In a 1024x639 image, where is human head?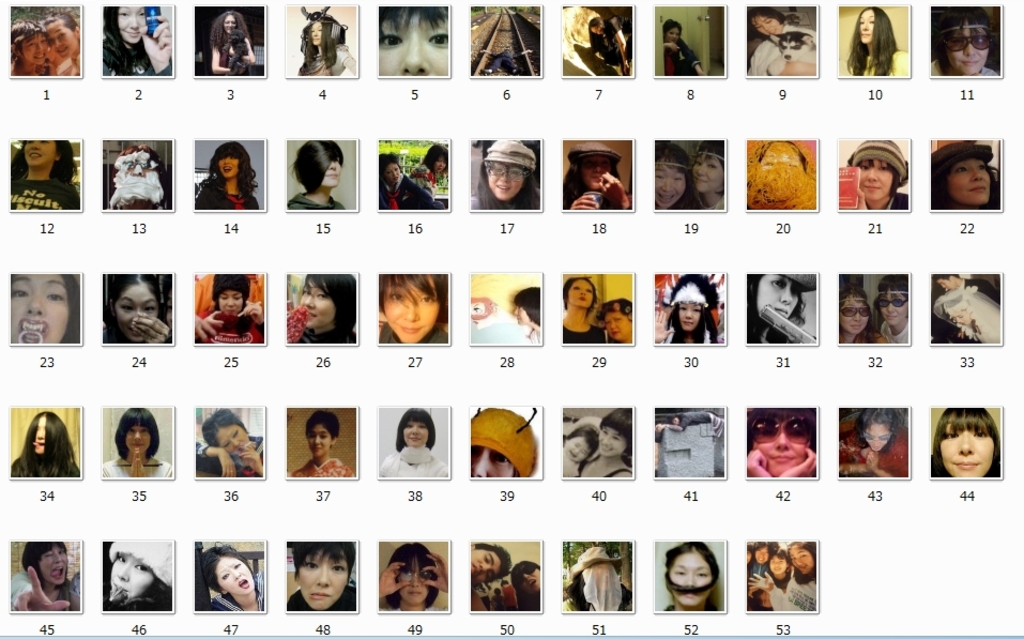
(211, 273, 251, 320).
